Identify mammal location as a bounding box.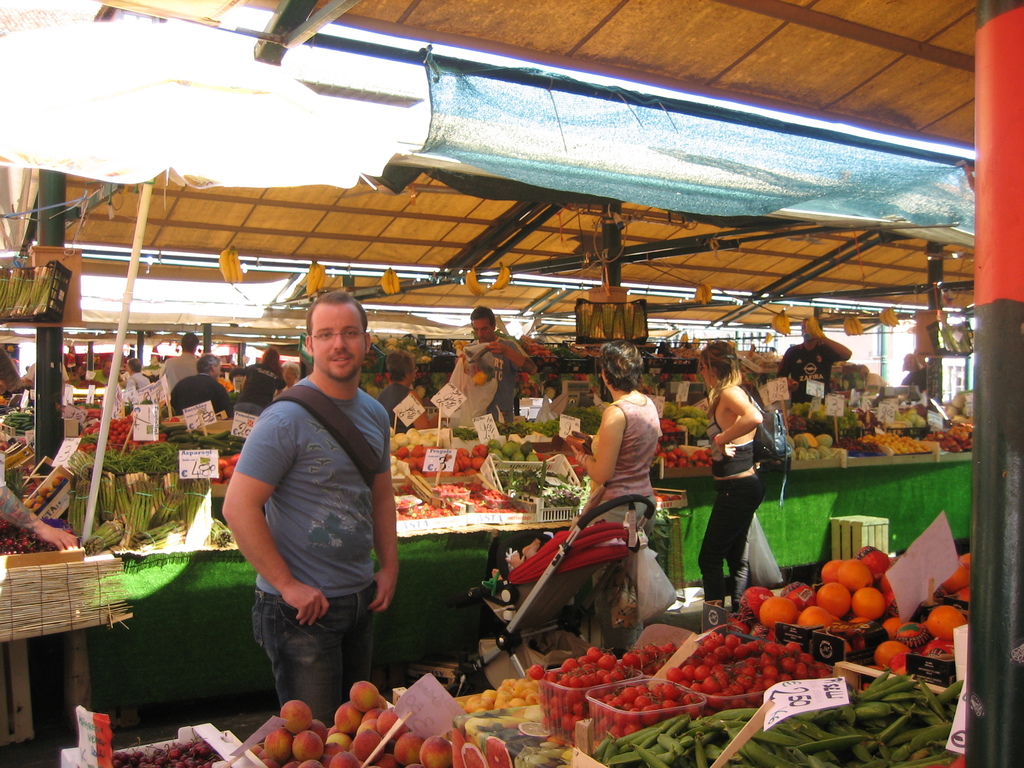
x1=233 y1=347 x2=287 y2=403.
